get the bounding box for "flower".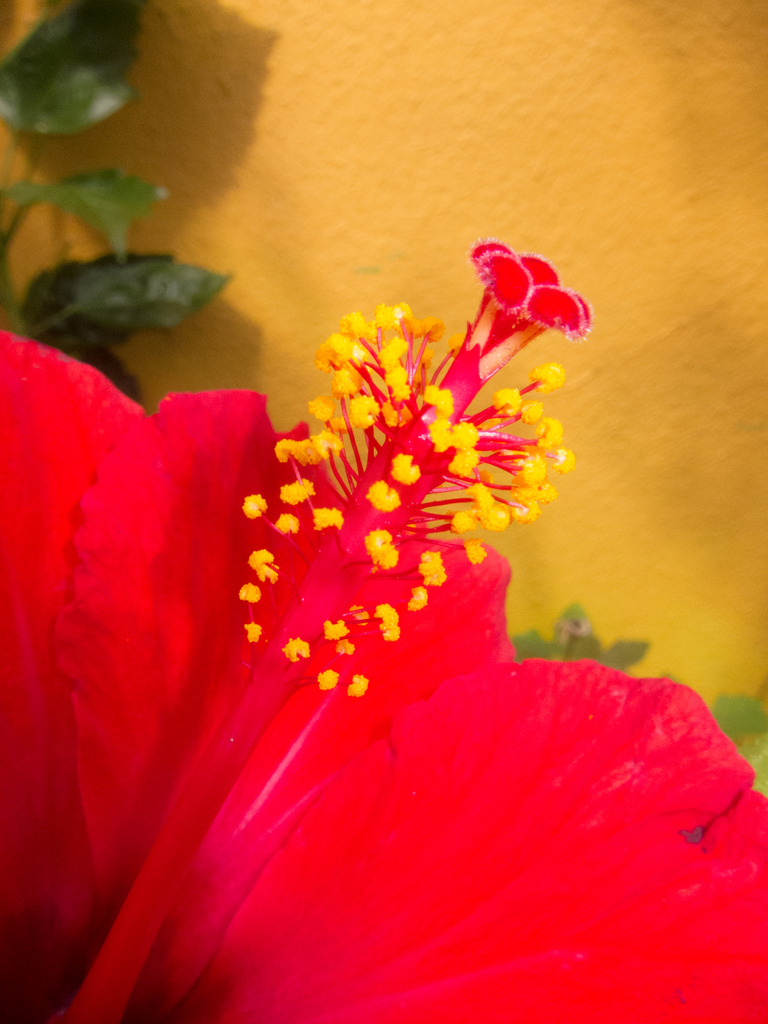
region(241, 622, 263, 639).
